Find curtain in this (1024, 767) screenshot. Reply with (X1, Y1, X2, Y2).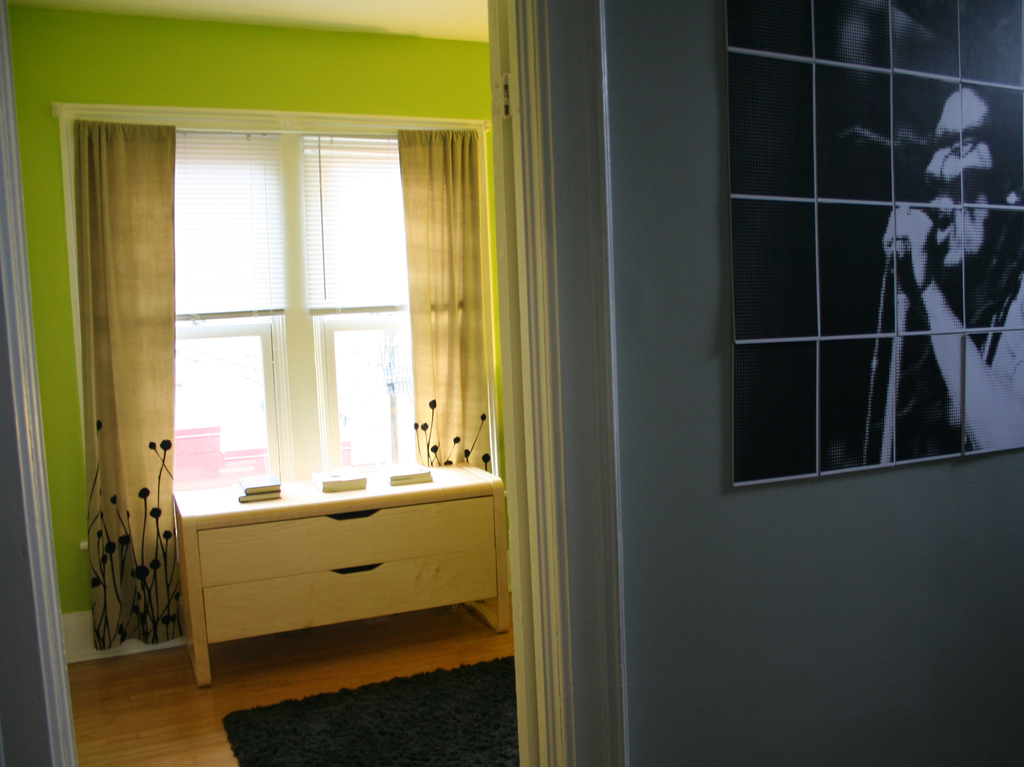
(83, 103, 176, 635).
